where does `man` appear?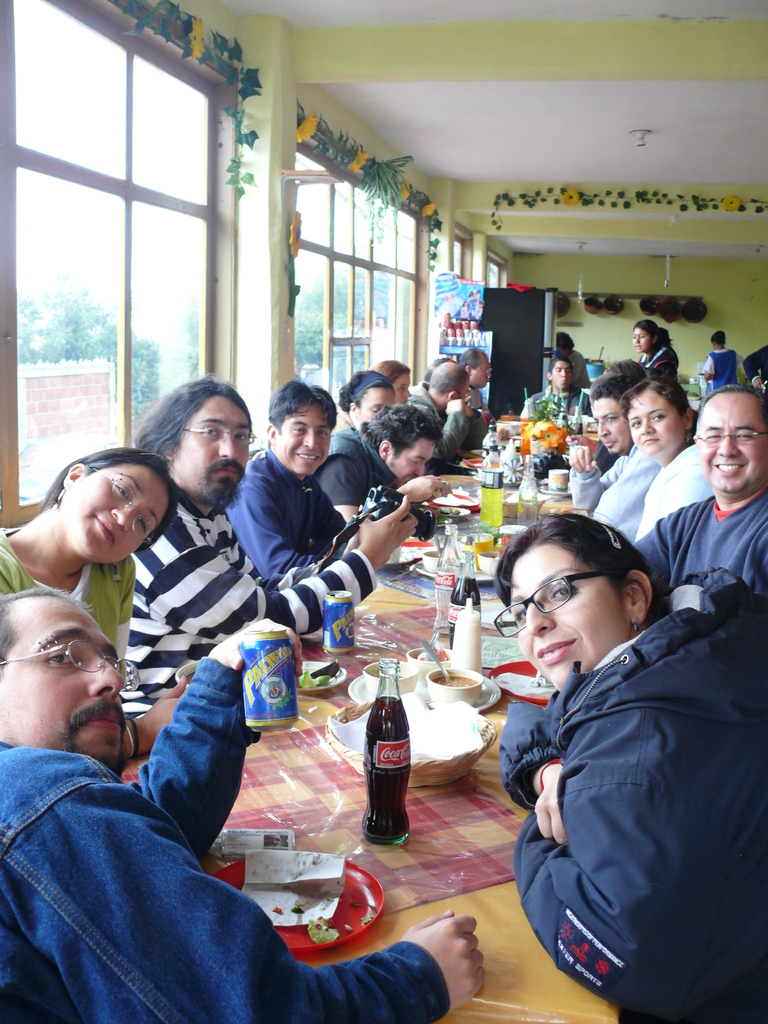
Appears at [left=463, top=346, right=510, bottom=416].
